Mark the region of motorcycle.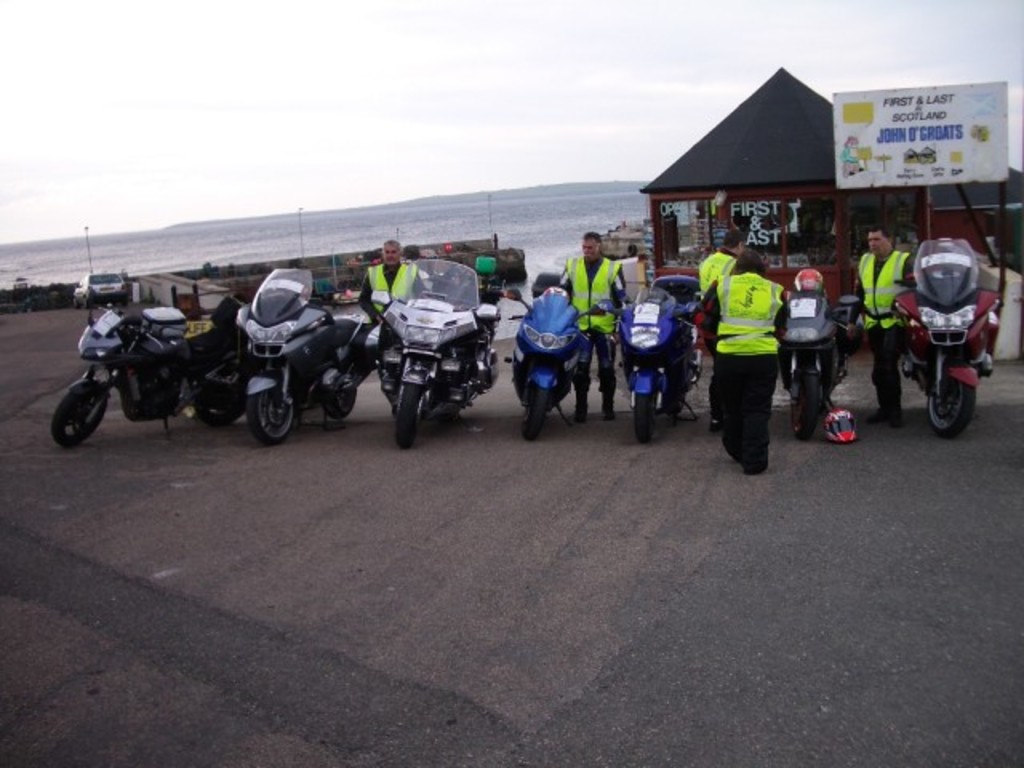
Region: [x1=878, y1=230, x2=1011, y2=430].
